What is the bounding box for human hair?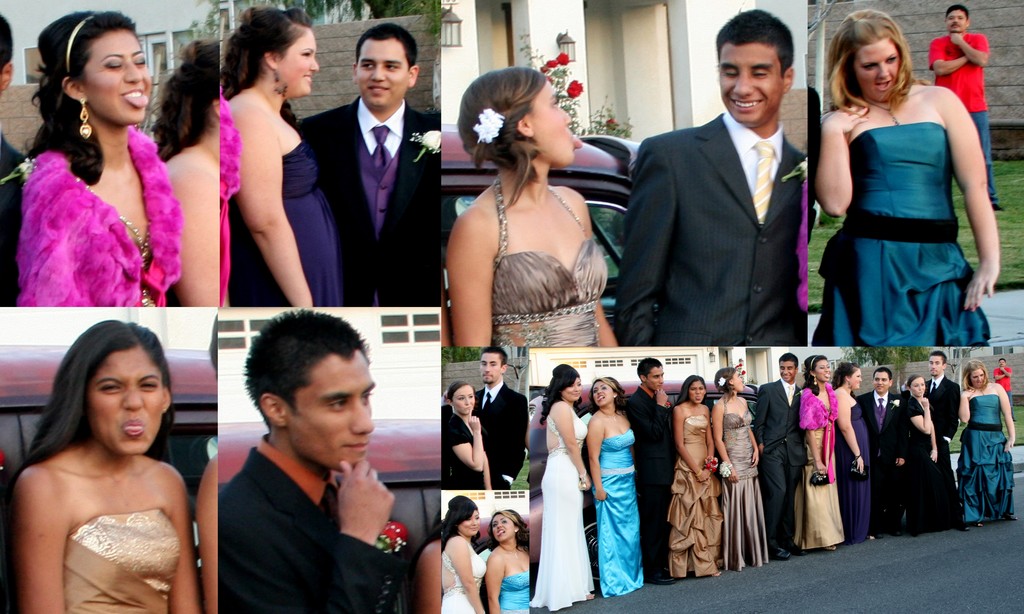
l=443, t=496, r=479, b=548.
